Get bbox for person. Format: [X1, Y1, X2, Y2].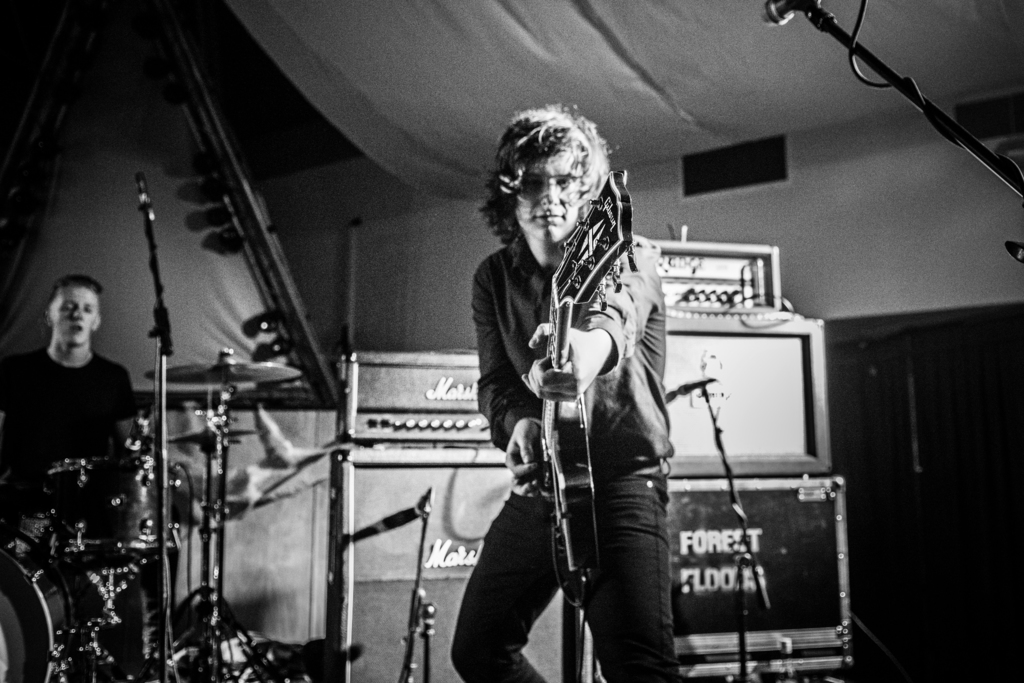
[442, 122, 675, 675].
